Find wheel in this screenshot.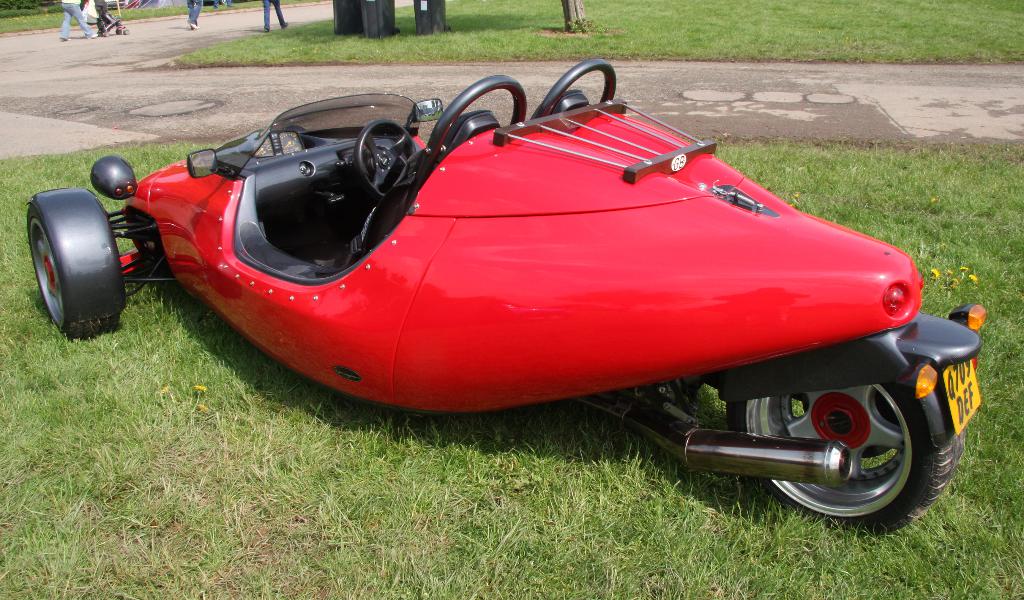
The bounding box for wheel is select_region(26, 197, 141, 336).
